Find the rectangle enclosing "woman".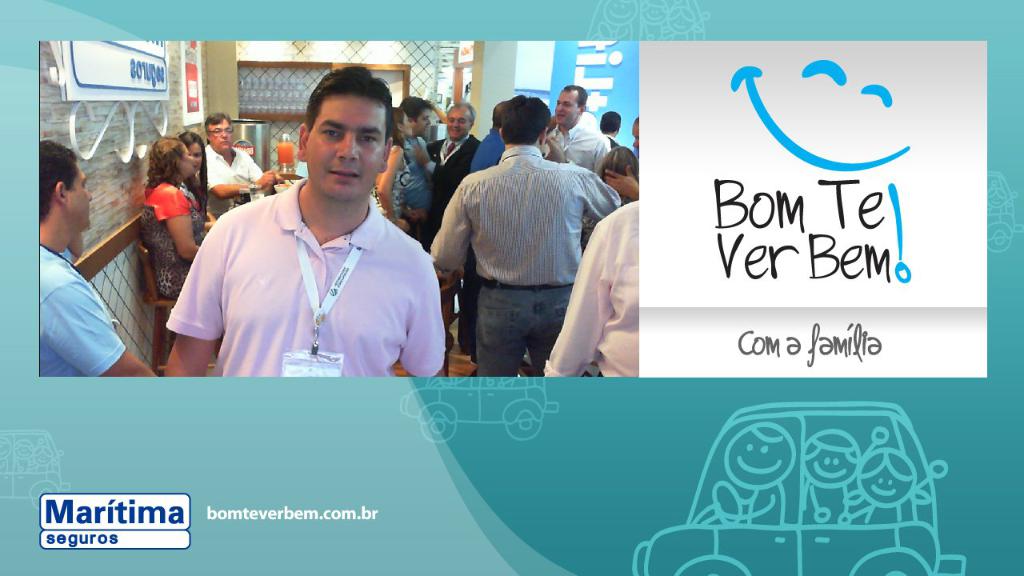
pyautogui.locateOnScreen(123, 120, 203, 294).
